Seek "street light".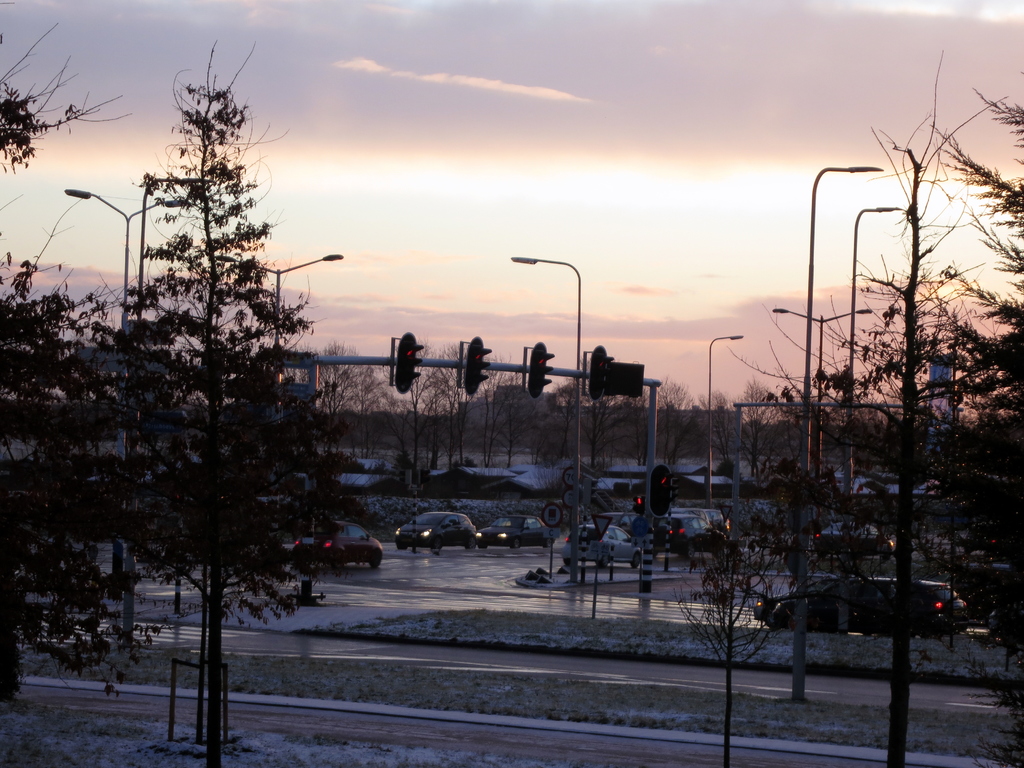
[left=120, top=172, right=214, bottom=650].
